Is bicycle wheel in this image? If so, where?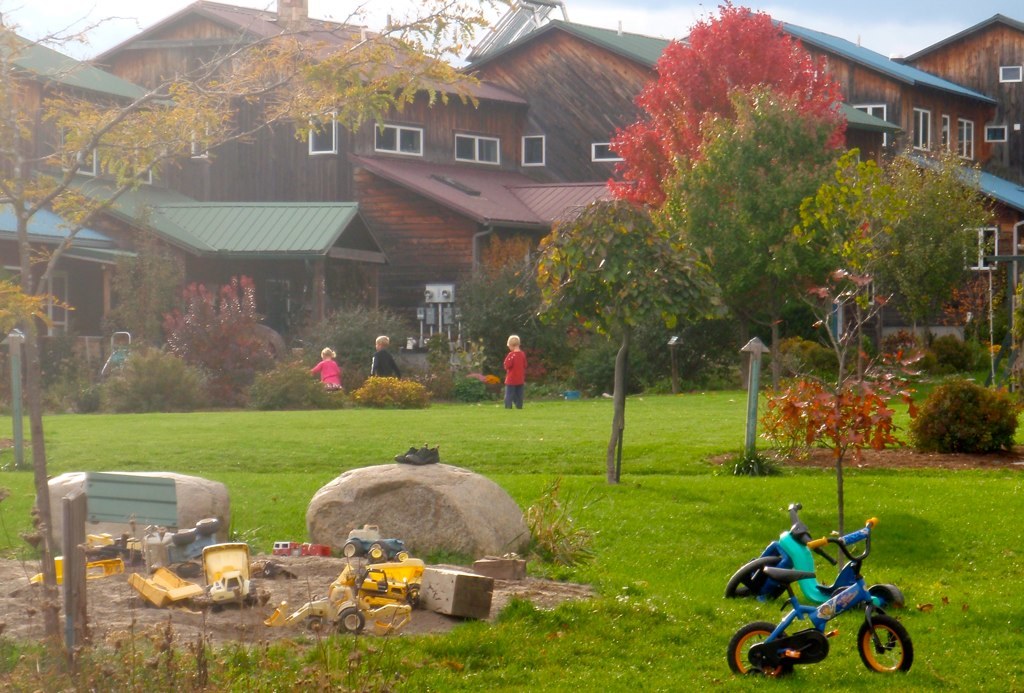
Yes, at (858, 613, 914, 675).
